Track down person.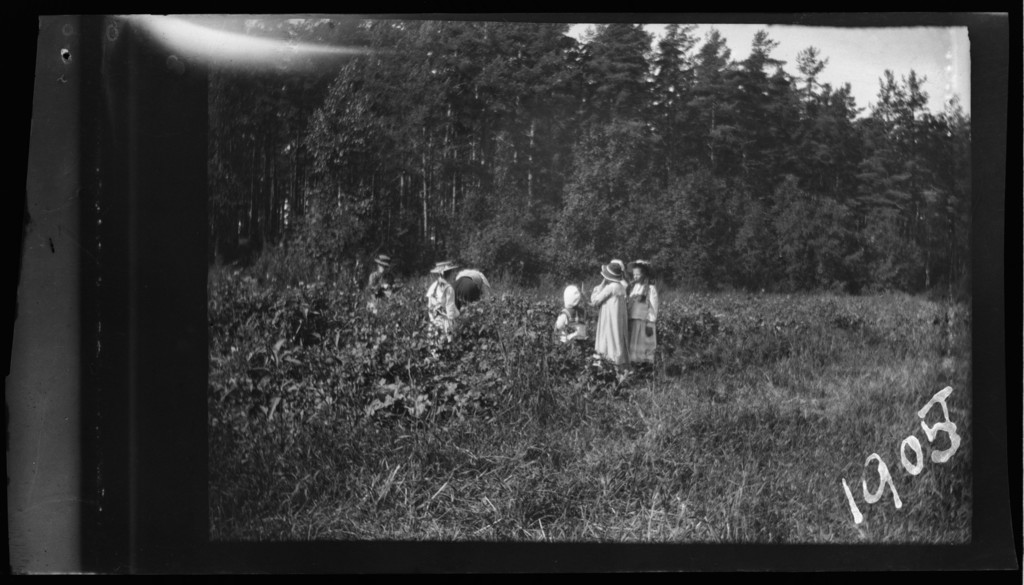
Tracked to [left=426, top=260, right=460, bottom=344].
